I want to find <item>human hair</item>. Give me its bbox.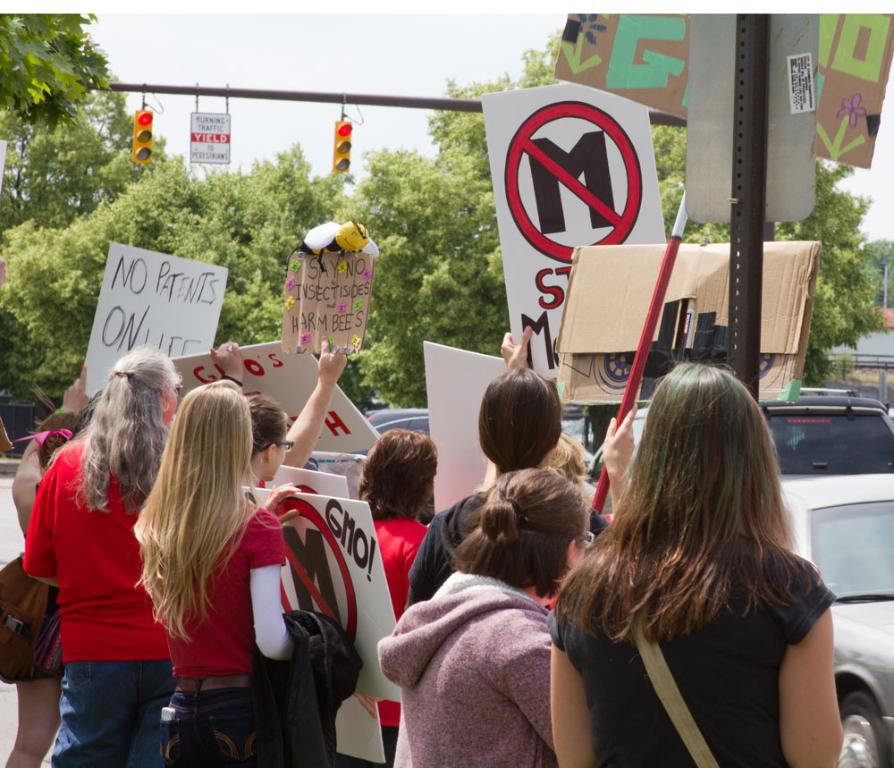
477 367 563 475.
